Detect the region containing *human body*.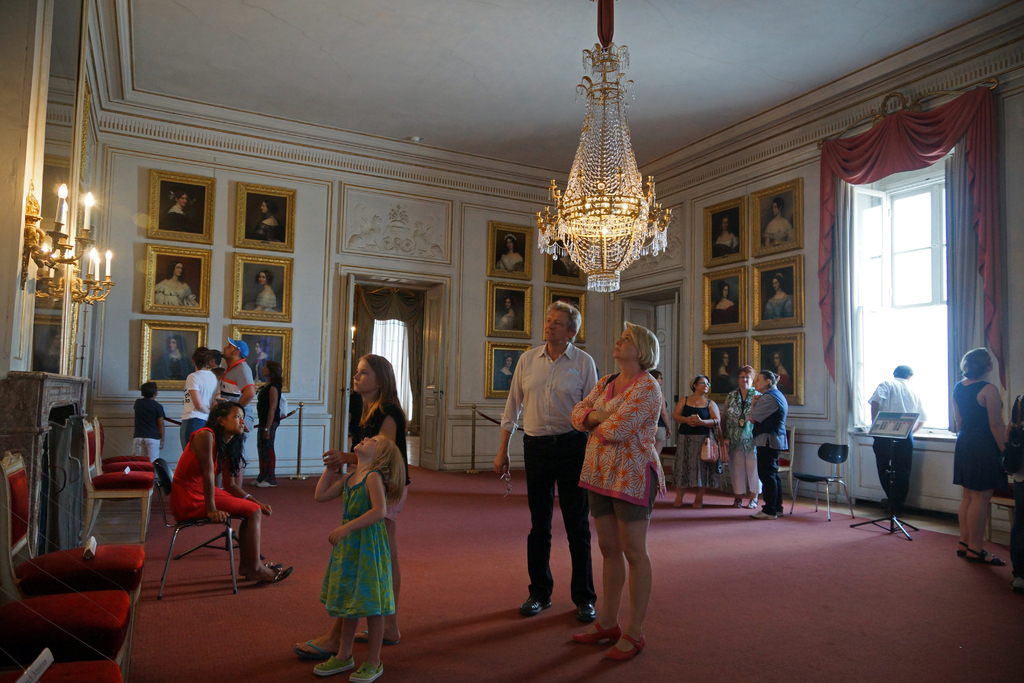
bbox(713, 352, 729, 394).
